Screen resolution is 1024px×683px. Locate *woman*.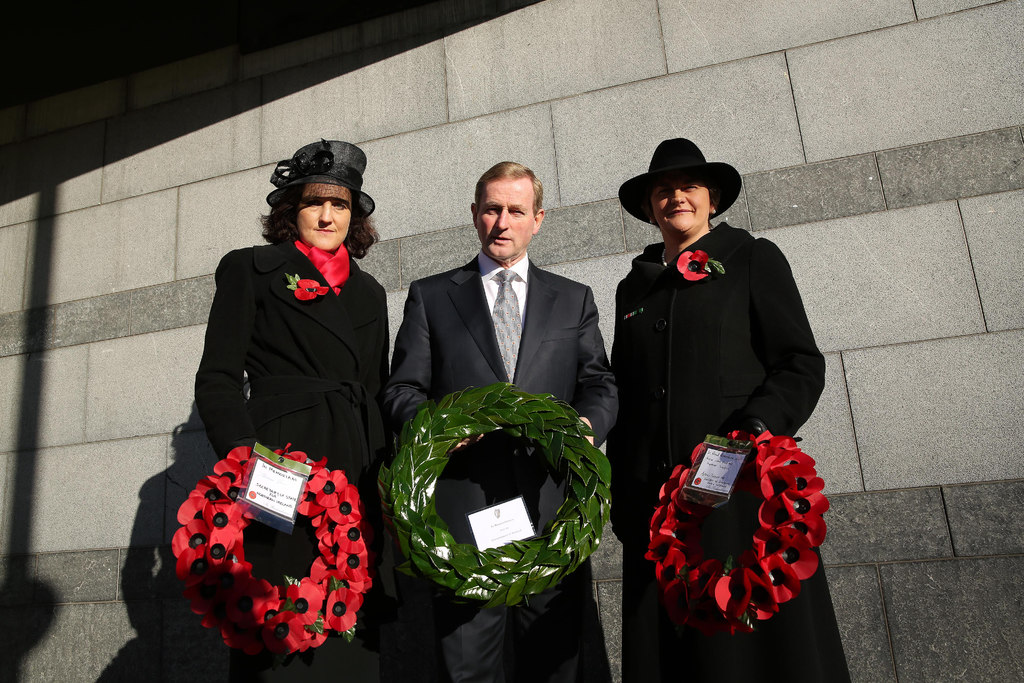
618 136 837 682.
